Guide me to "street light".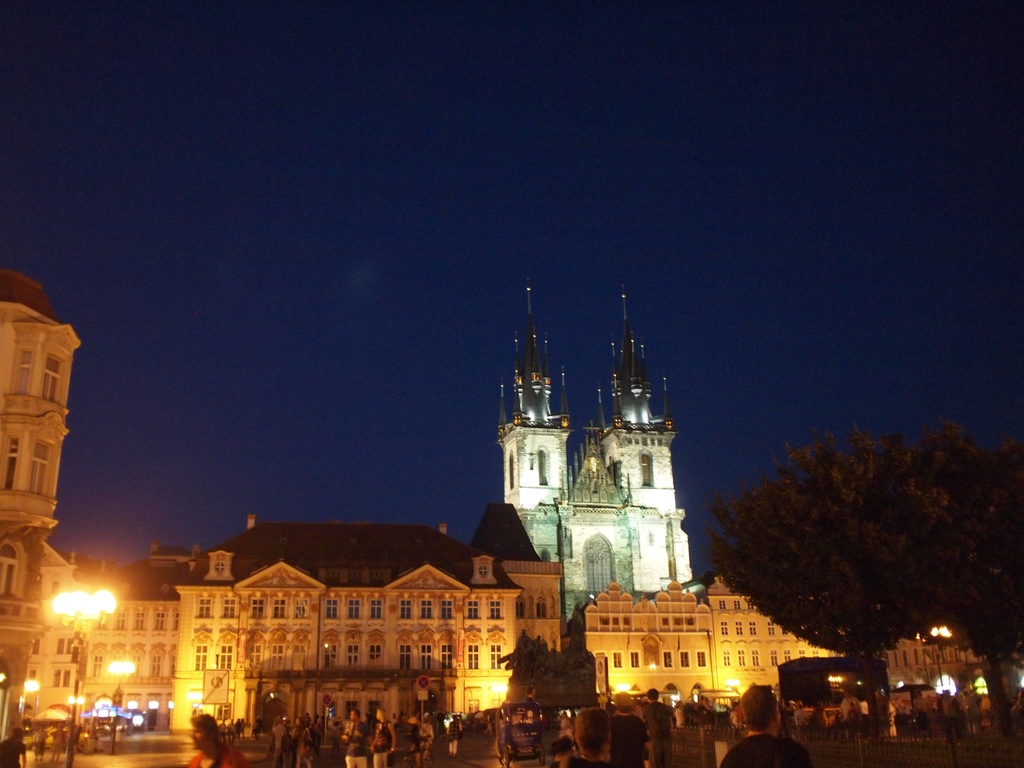
Guidance: Rect(53, 593, 111, 752).
